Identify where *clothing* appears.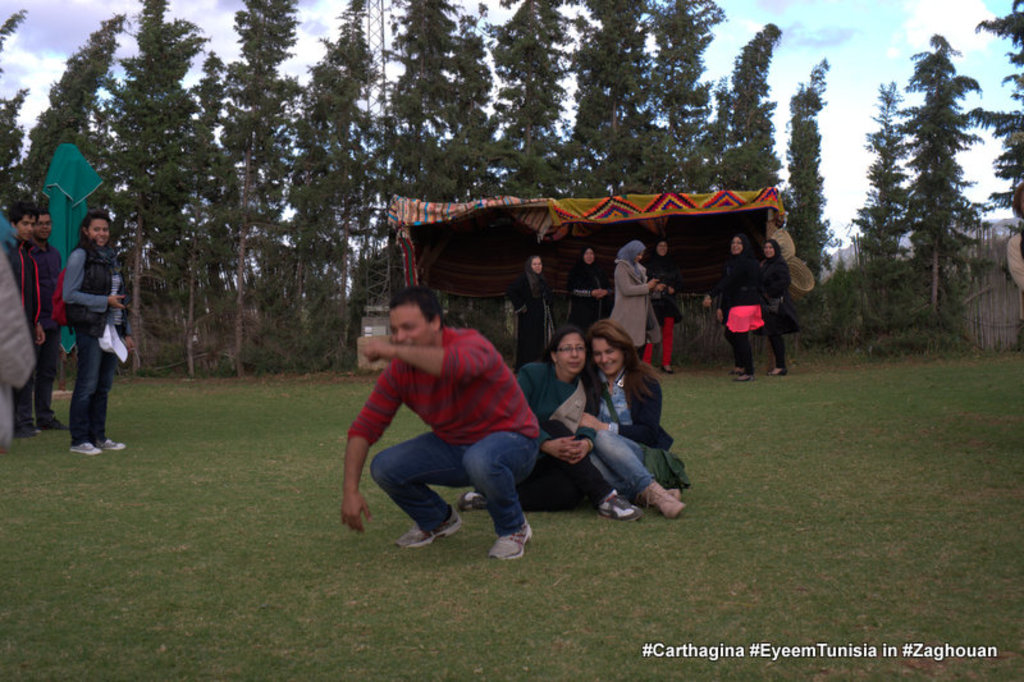
Appears at crop(0, 250, 37, 395).
